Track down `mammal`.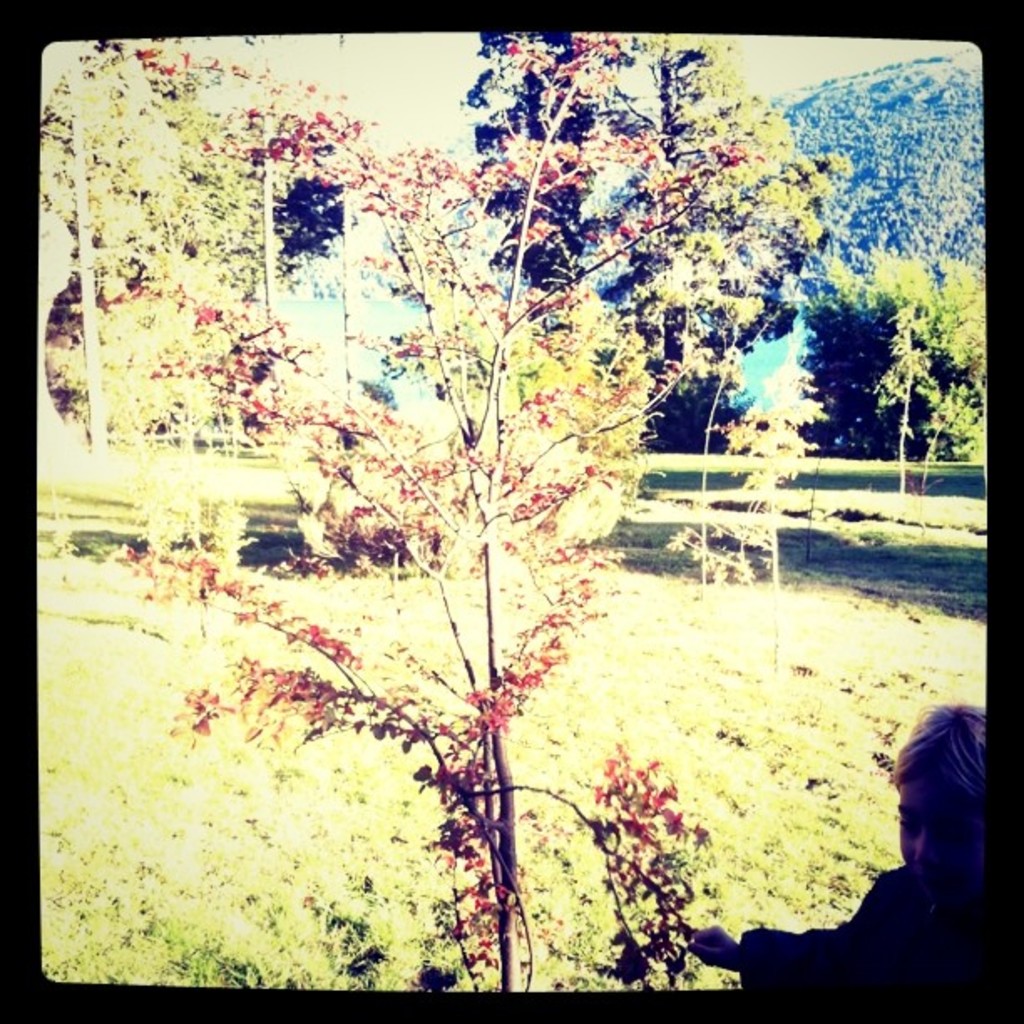
Tracked to box(760, 723, 1009, 997).
